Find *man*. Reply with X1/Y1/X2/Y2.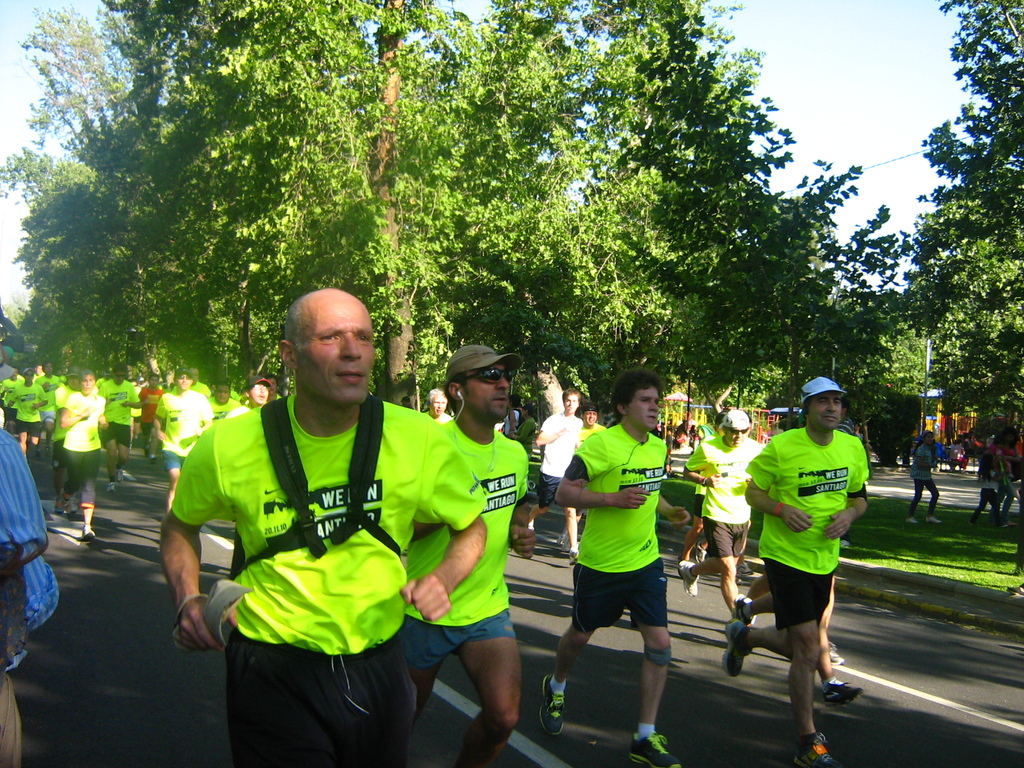
426/392/461/428.
